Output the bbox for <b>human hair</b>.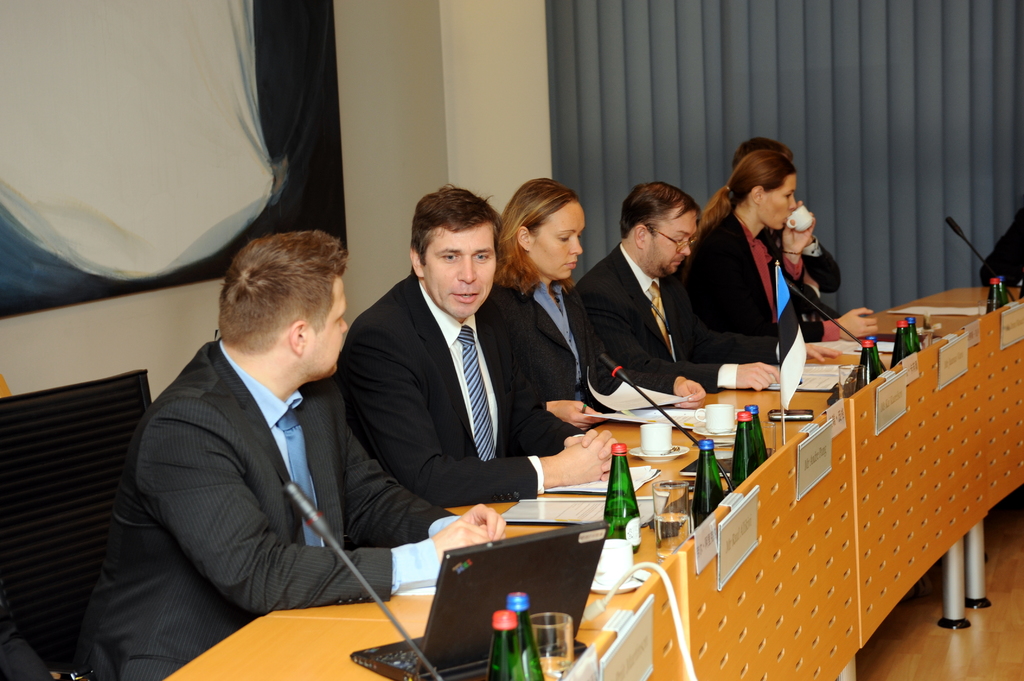
bbox=(408, 177, 502, 266).
